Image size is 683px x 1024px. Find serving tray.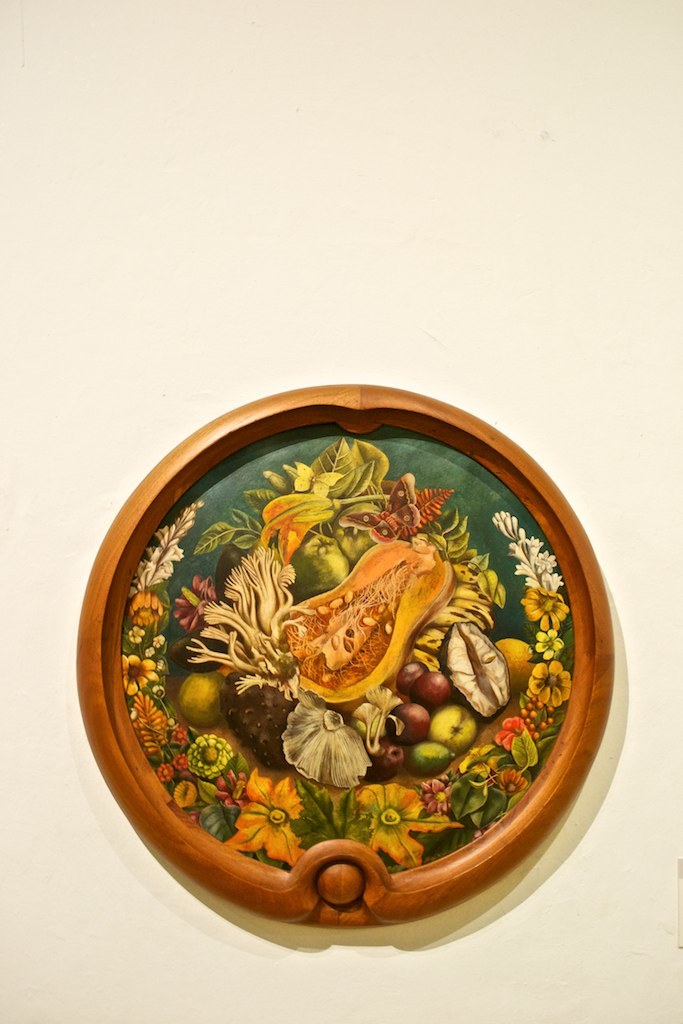
[left=72, top=411, right=627, bottom=945].
